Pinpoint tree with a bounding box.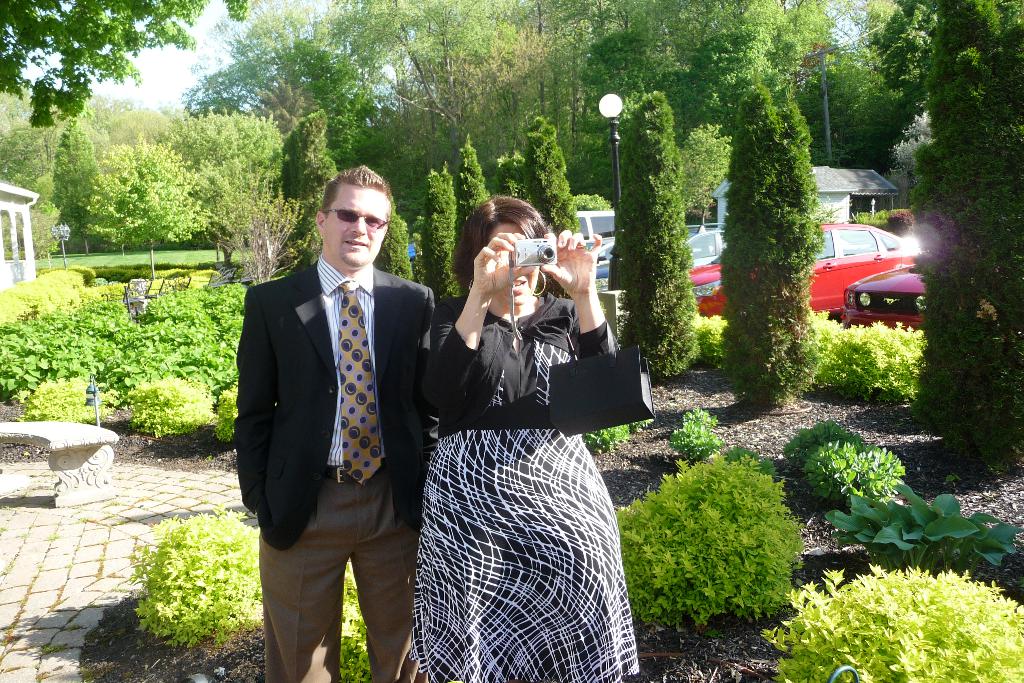
[707, 60, 856, 411].
